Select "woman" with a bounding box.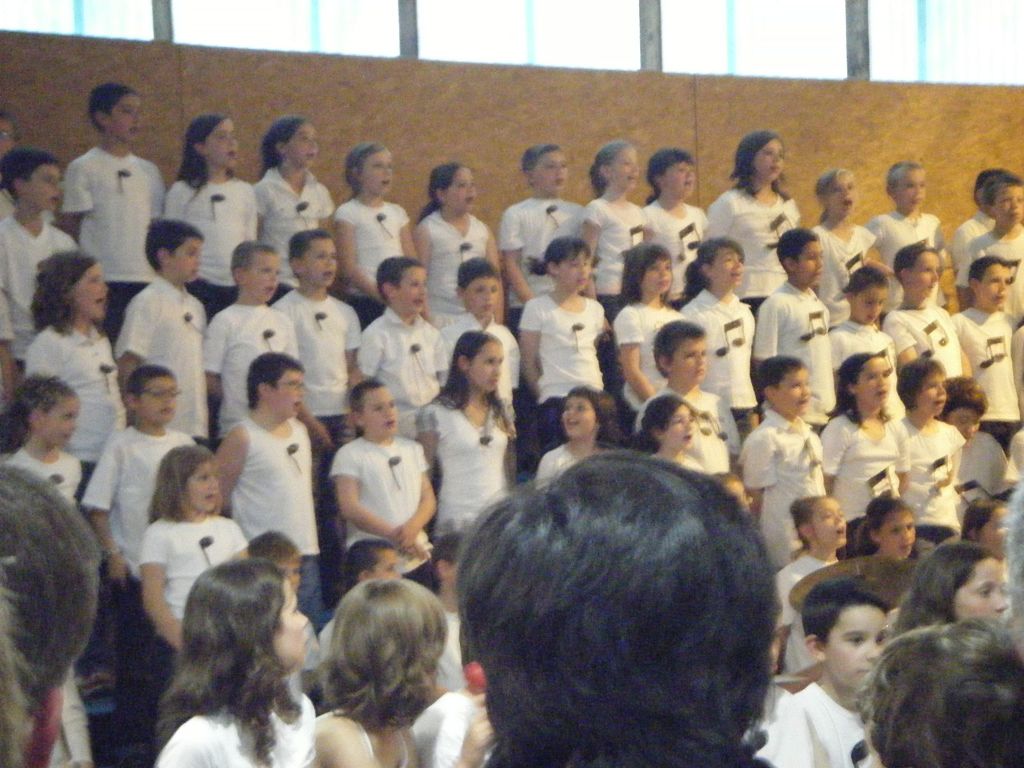
l=410, t=325, r=520, b=542.
